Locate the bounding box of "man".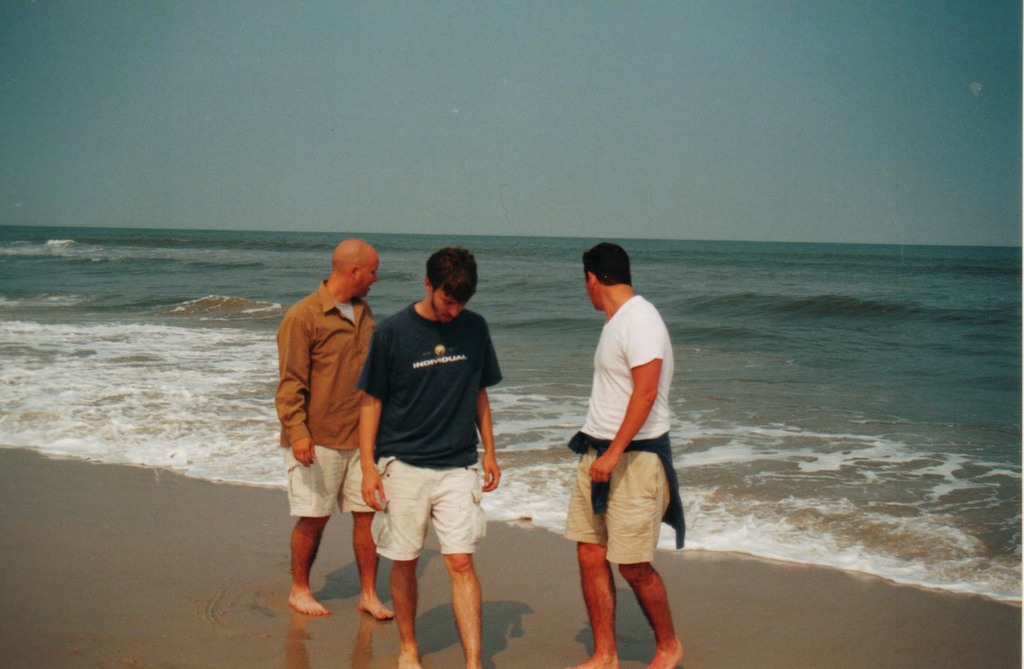
Bounding box: x1=269 y1=232 x2=390 y2=625.
